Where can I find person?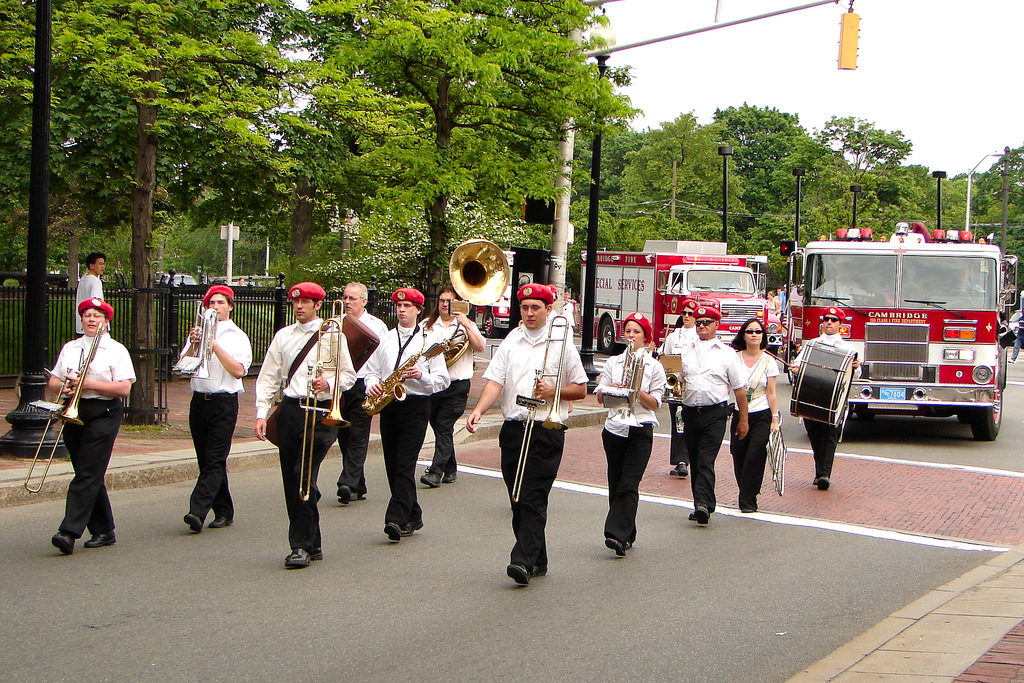
You can find it at {"x1": 335, "y1": 281, "x2": 388, "y2": 504}.
